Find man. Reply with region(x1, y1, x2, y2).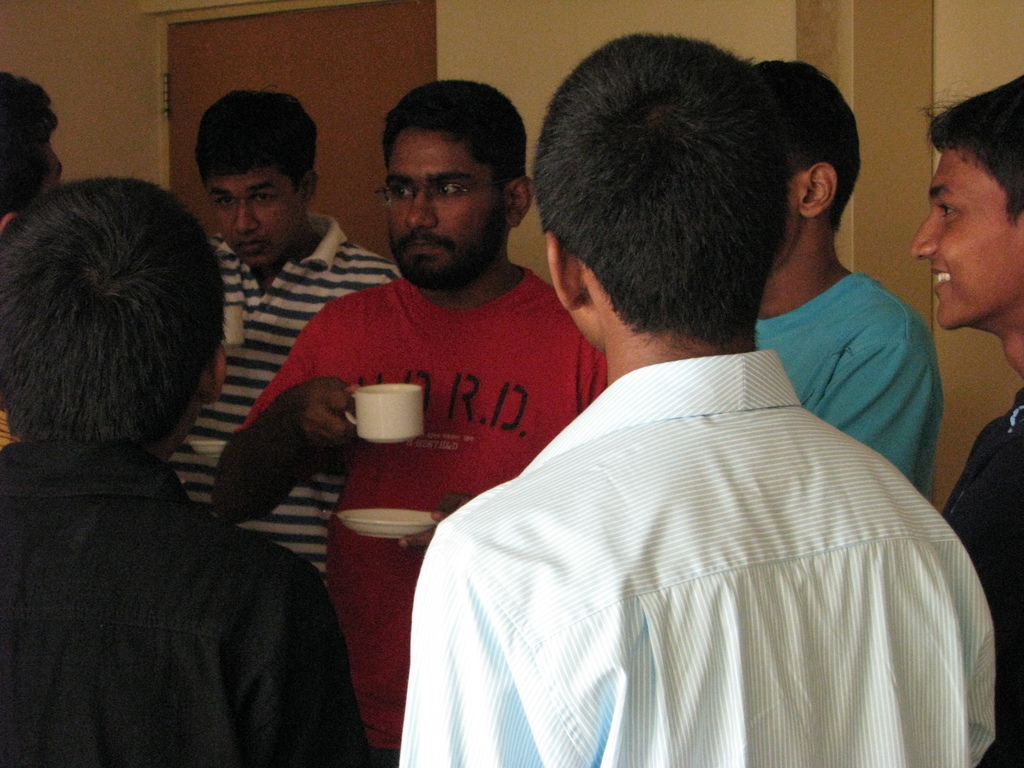
region(397, 31, 995, 767).
